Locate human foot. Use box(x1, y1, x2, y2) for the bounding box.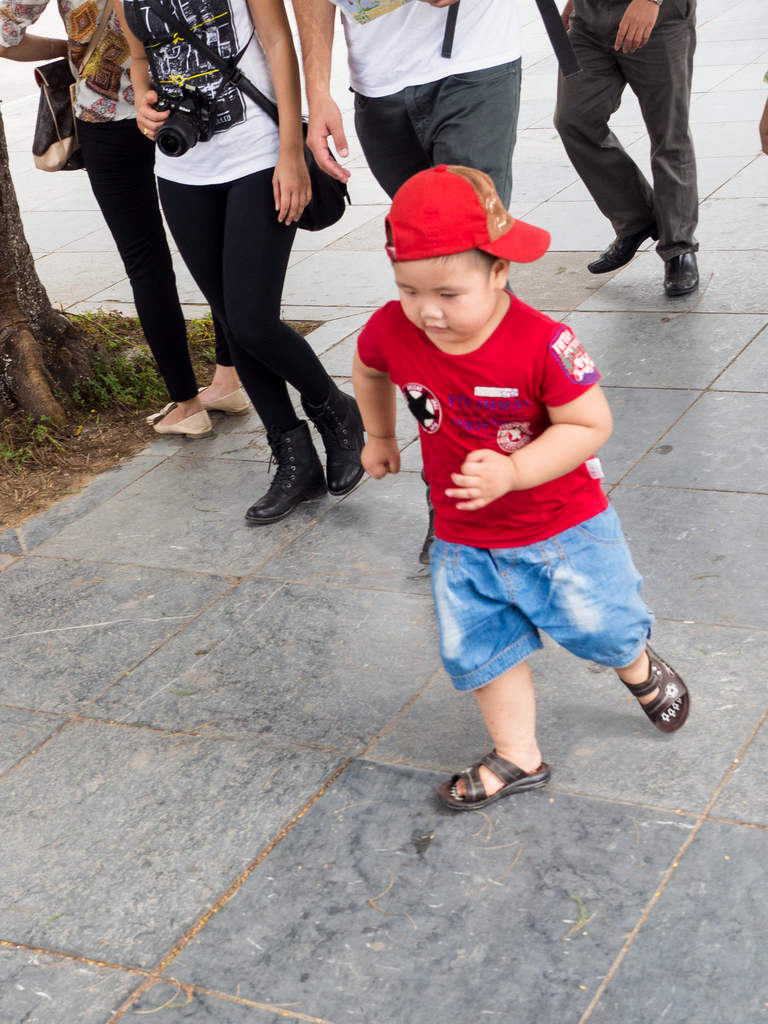
box(198, 379, 249, 410).
